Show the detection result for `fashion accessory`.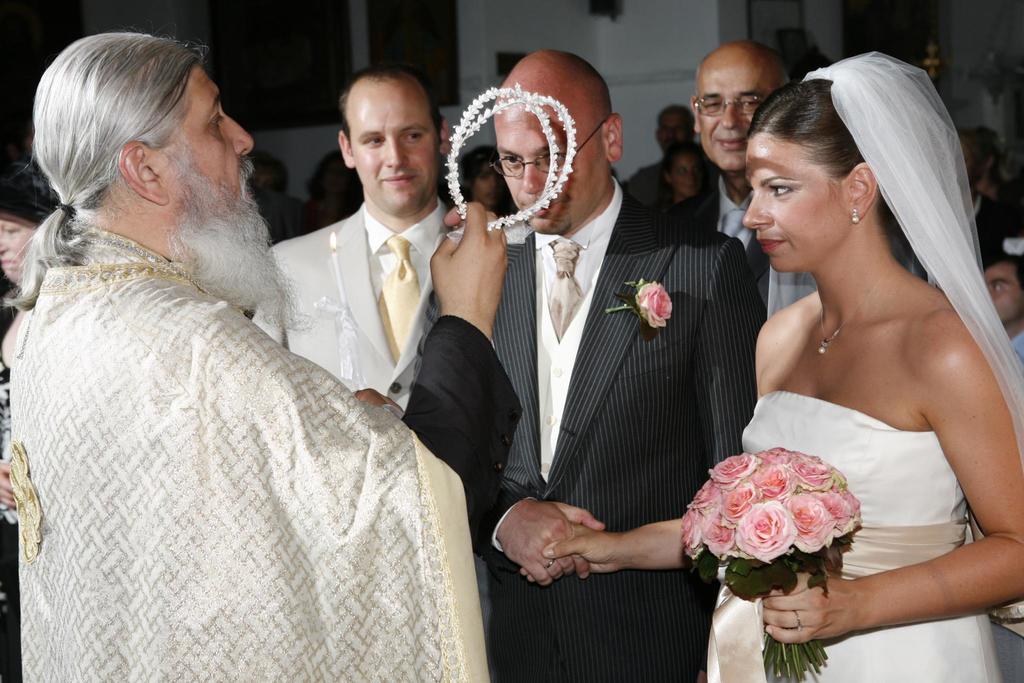
818 254 898 356.
